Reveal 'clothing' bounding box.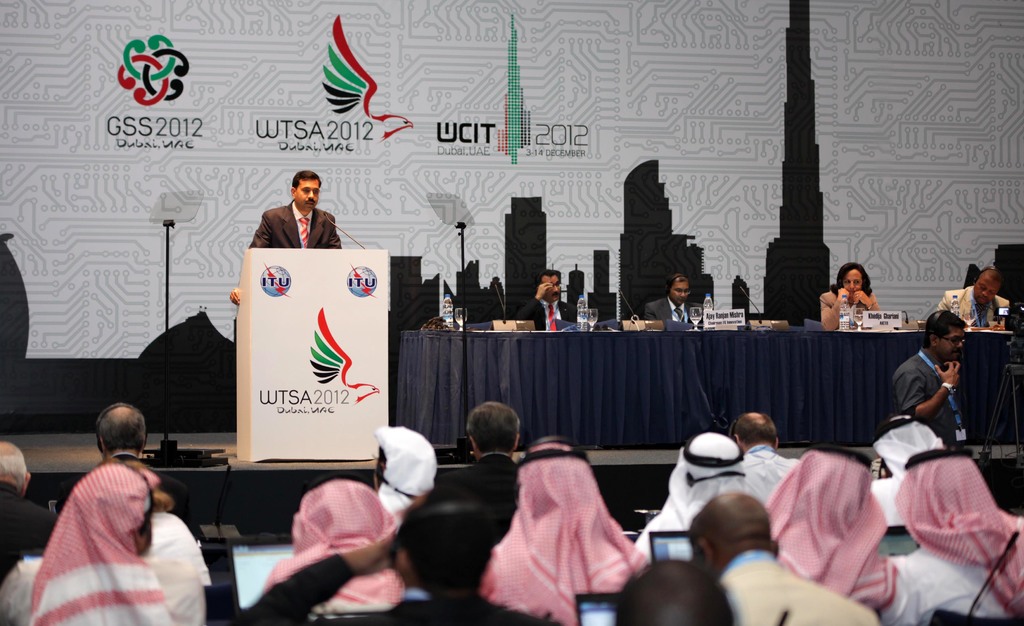
Revealed: left=940, top=274, right=1018, bottom=333.
